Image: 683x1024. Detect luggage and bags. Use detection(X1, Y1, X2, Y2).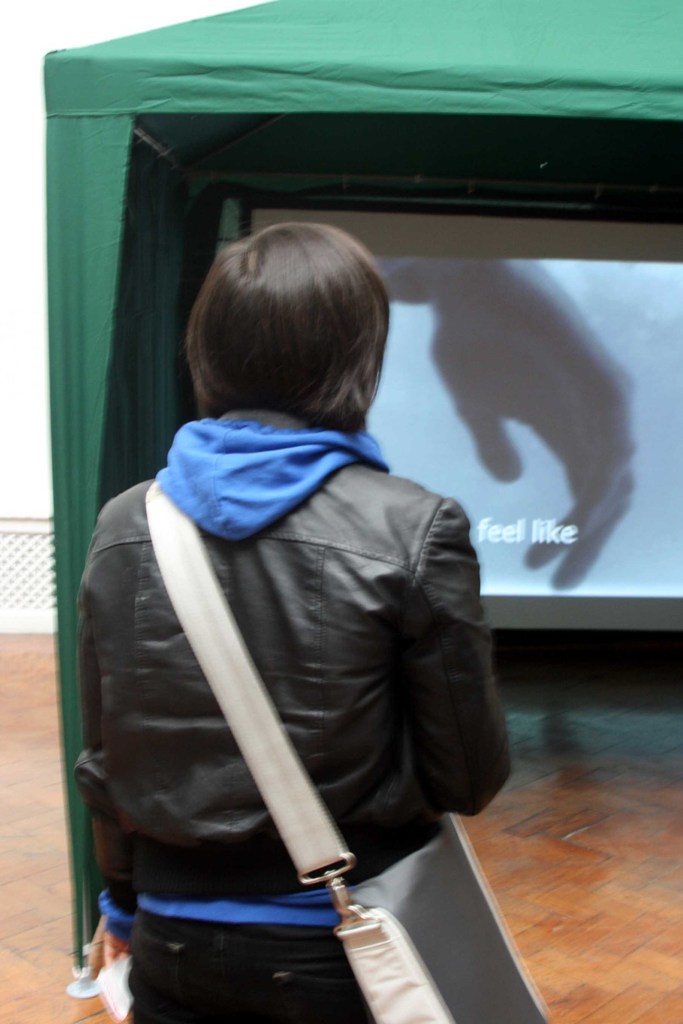
detection(145, 477, 542, 1023).
